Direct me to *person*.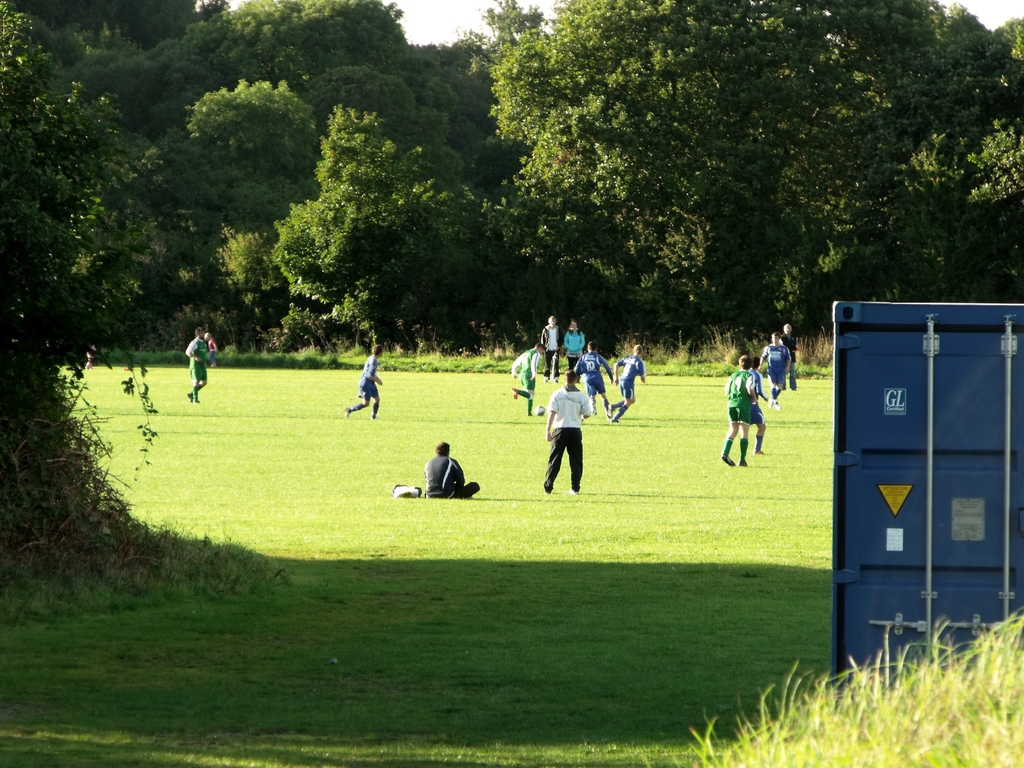
Direction: BBox(349, 351, 377, 423).
